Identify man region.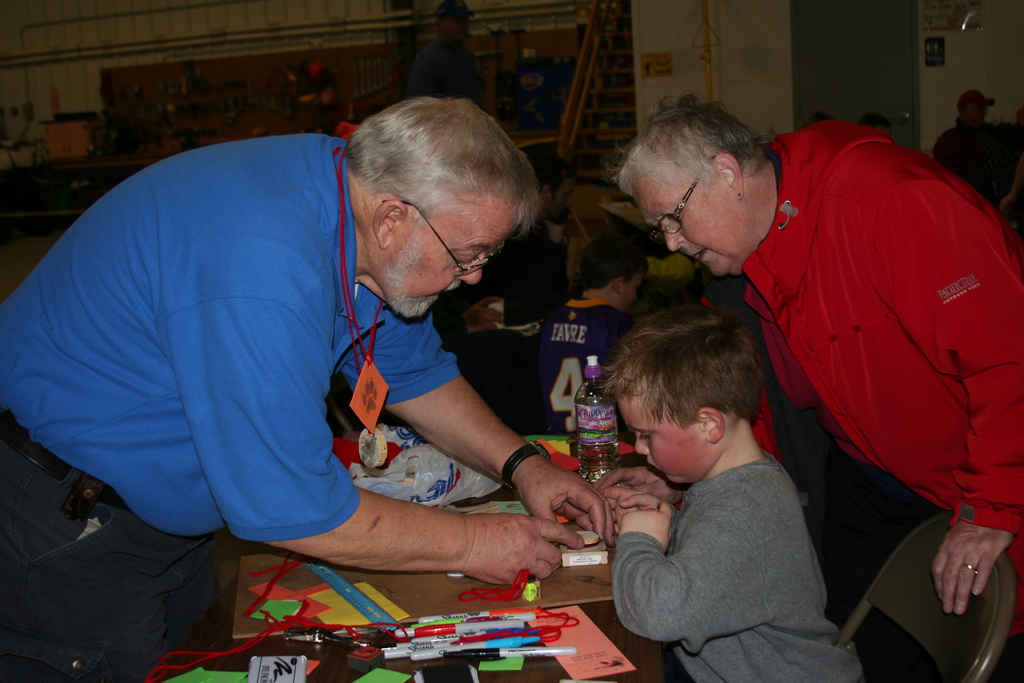
Region: (left=53, top=76, right=679, bottom=655).
